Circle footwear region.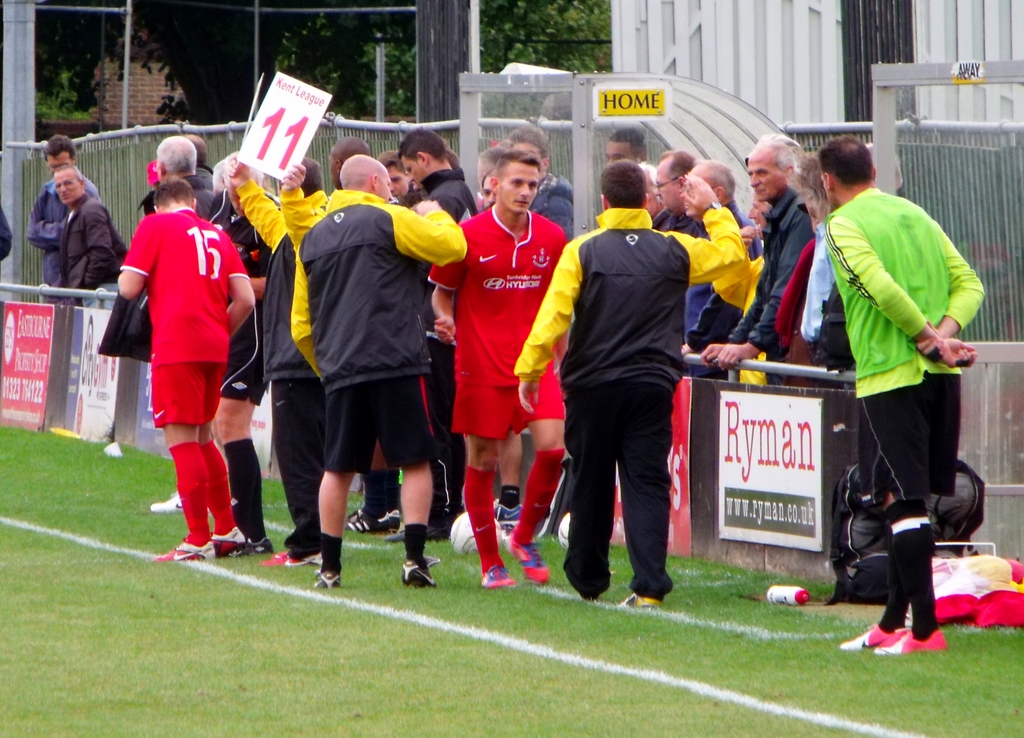
Region: Rect(476, 548, 510, 589).
